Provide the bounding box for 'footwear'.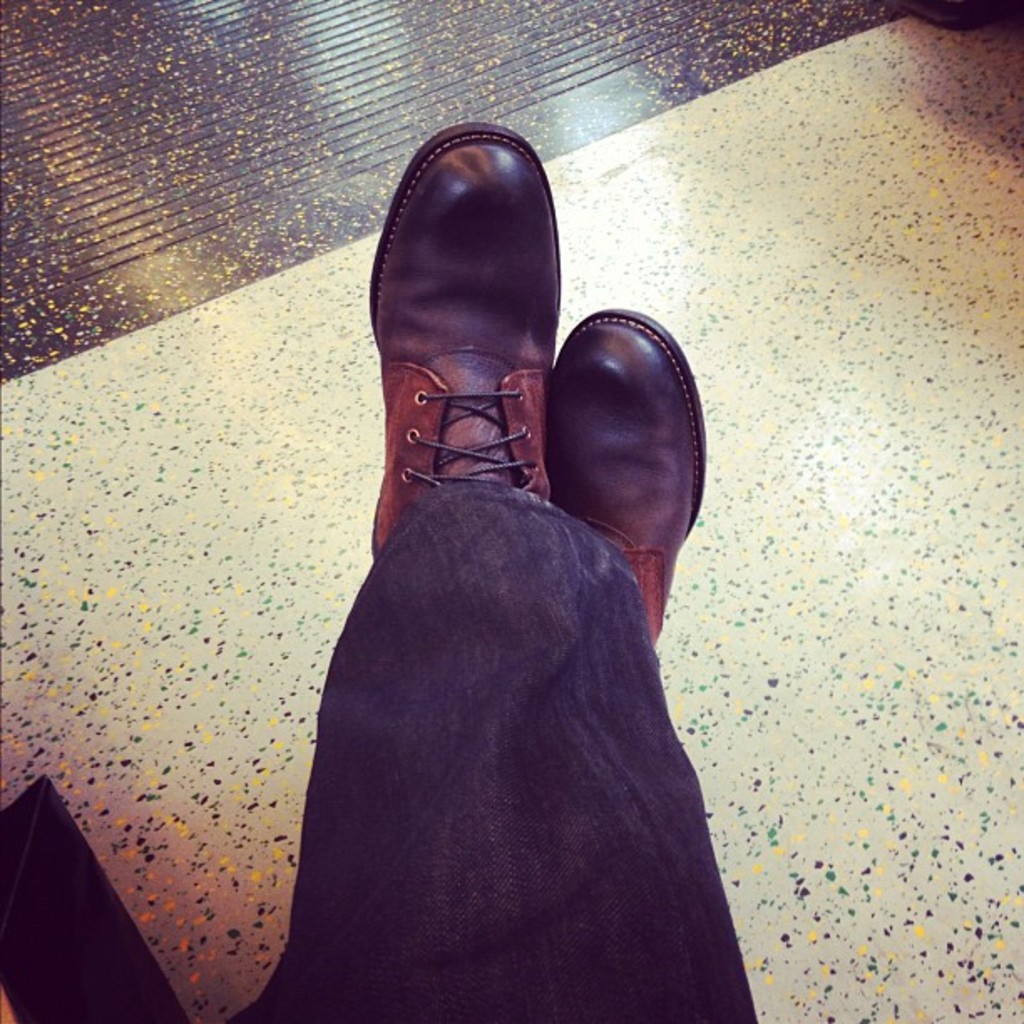
bbox=(545, 313, 711, 643).
